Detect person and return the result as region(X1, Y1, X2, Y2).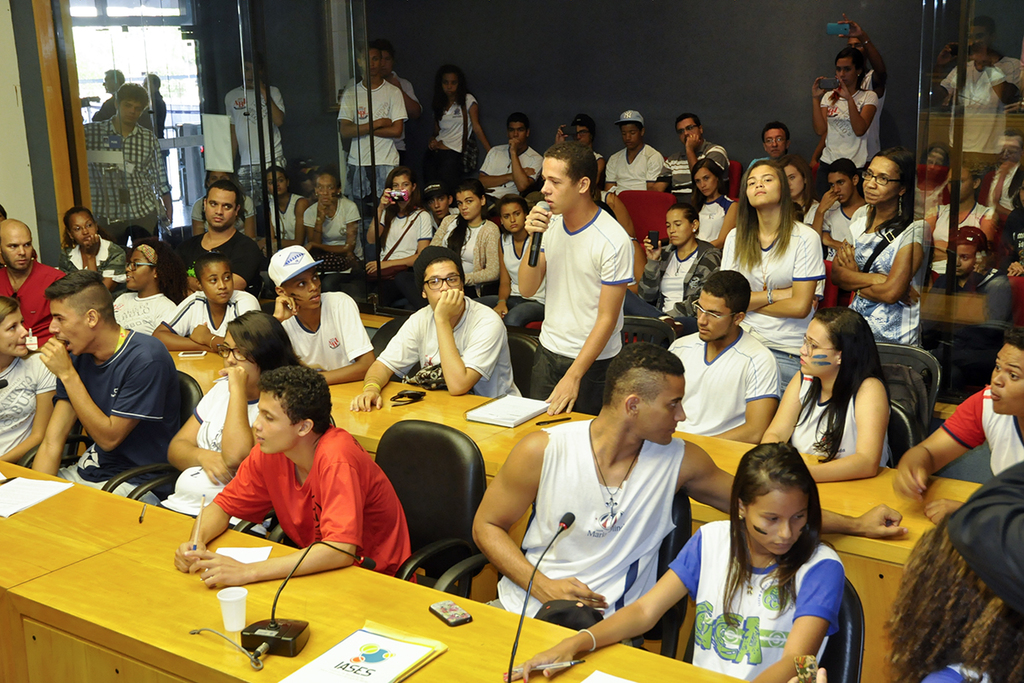
region(742, 117, 796, 166).
